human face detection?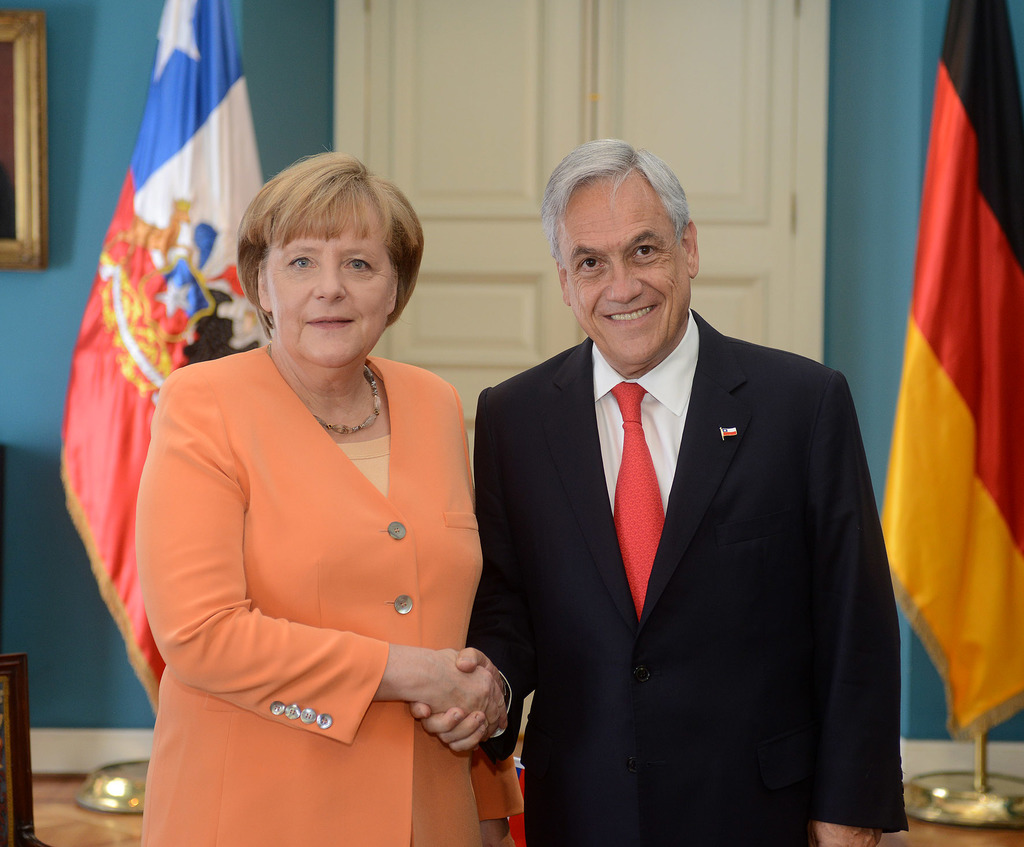
561,181,691,366
